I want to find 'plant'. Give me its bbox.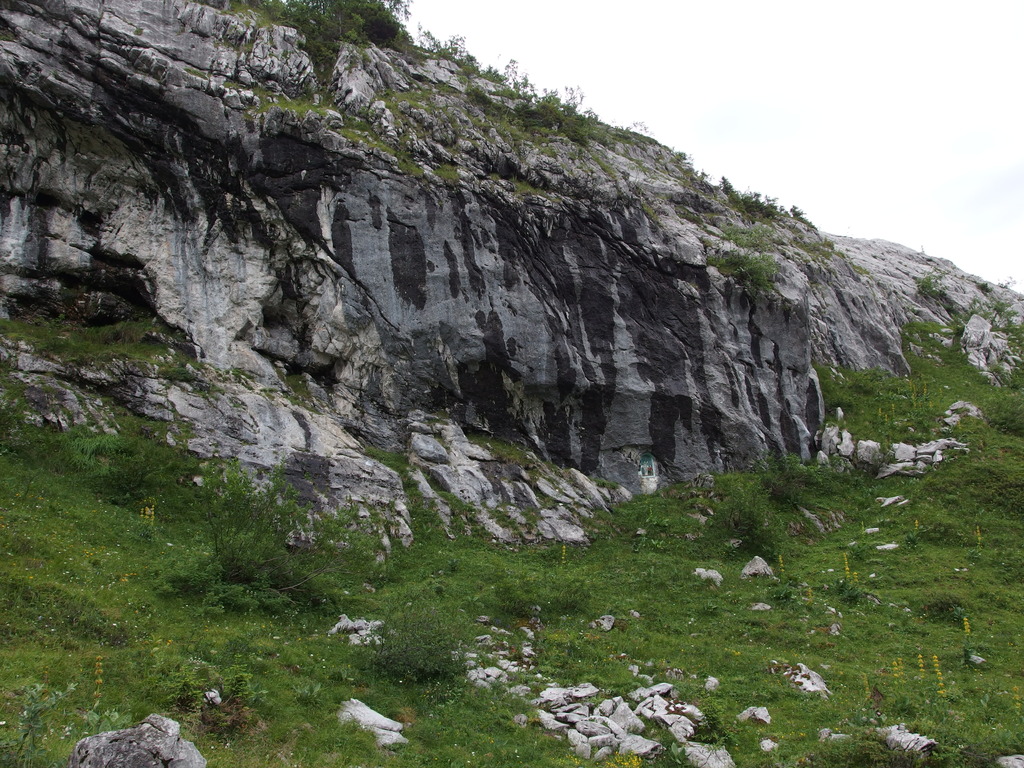
pyautogui.locateOnScreen(743, 225, 794, 259).
